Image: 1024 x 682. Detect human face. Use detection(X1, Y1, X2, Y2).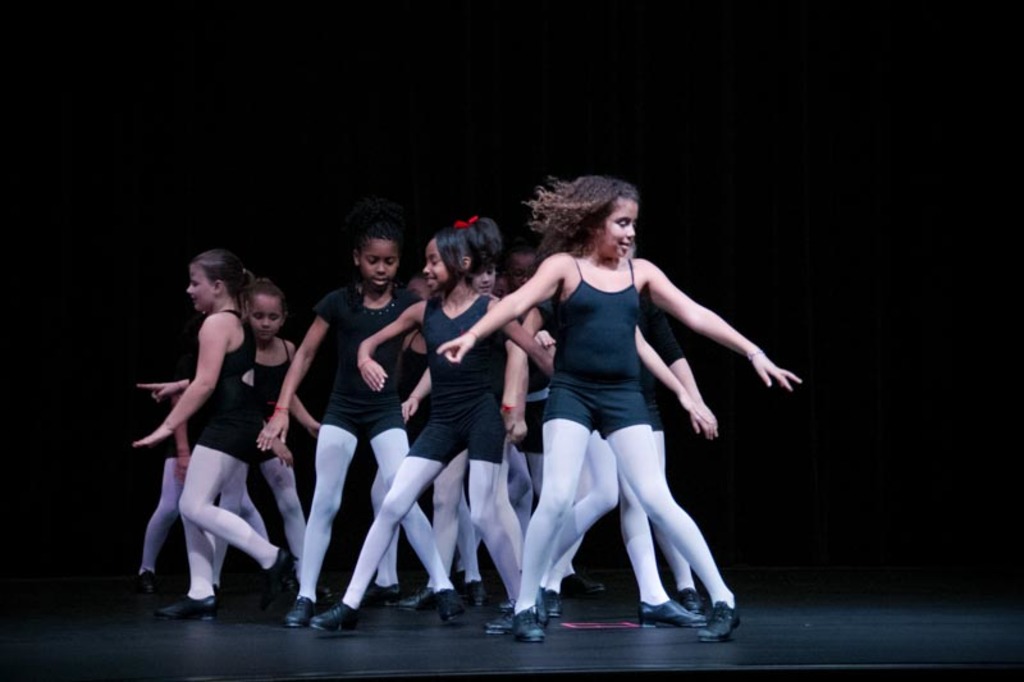
detection(356, 235, 403, 289).
